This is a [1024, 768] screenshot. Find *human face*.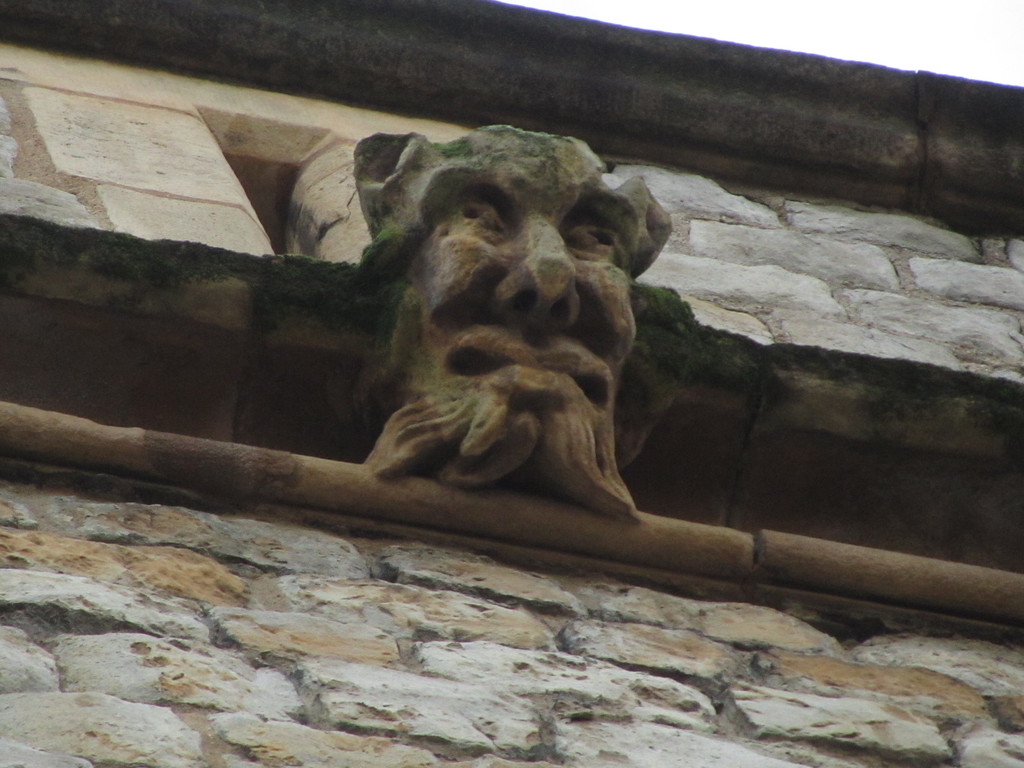
Bounding box: bbox=(404, 140, 636, 404).
